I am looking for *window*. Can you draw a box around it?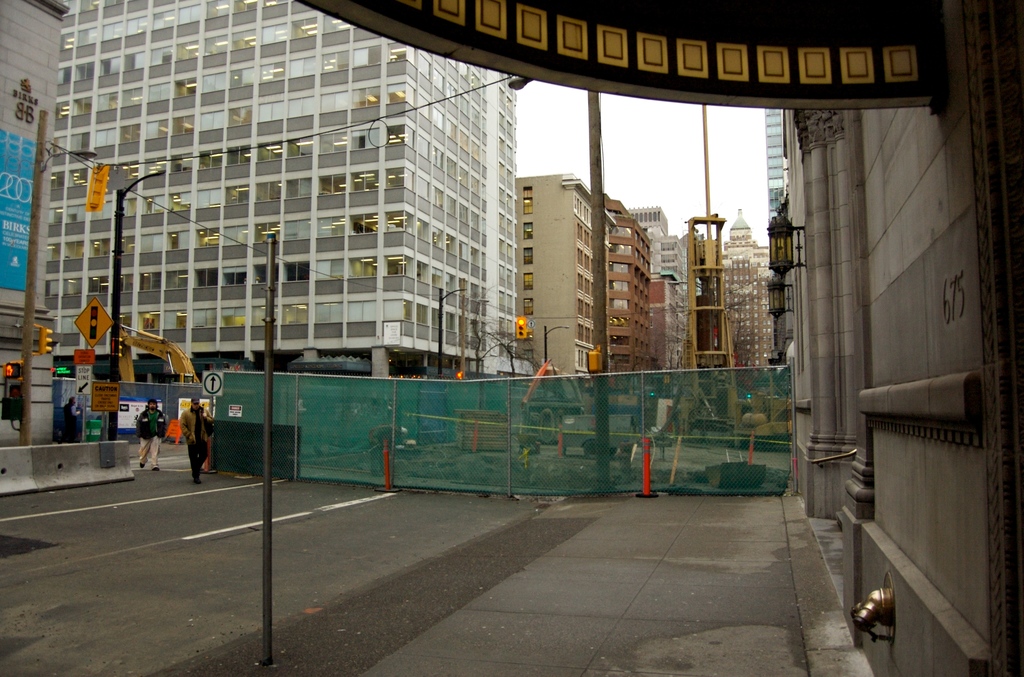
Sure, the bounding box is detection(179, 40, 200, 61).
